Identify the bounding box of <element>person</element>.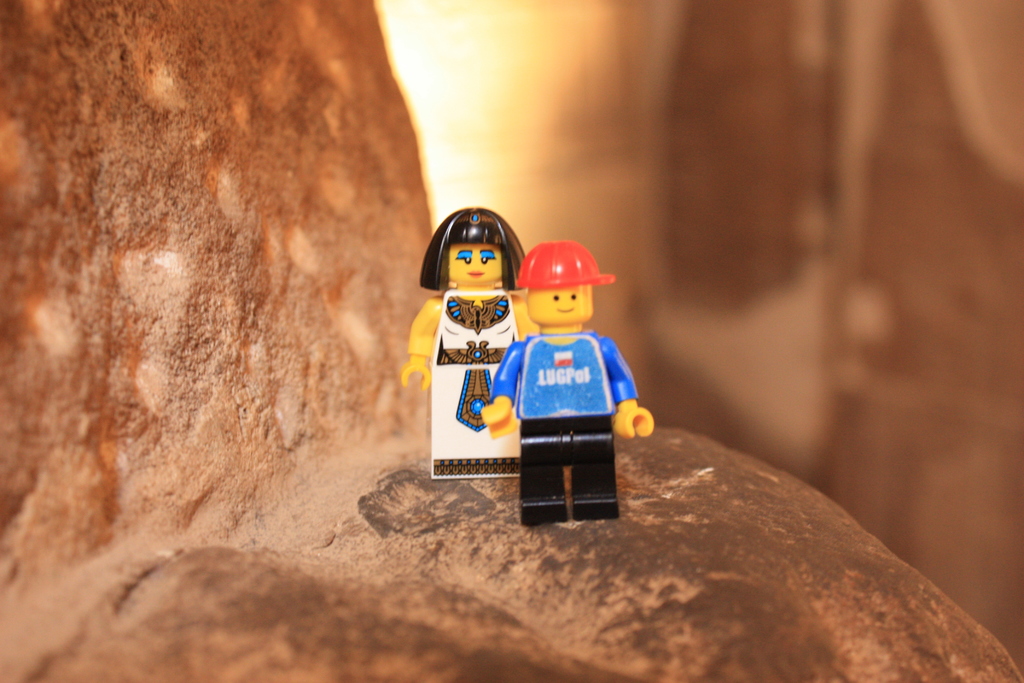
400,199,524,479.
